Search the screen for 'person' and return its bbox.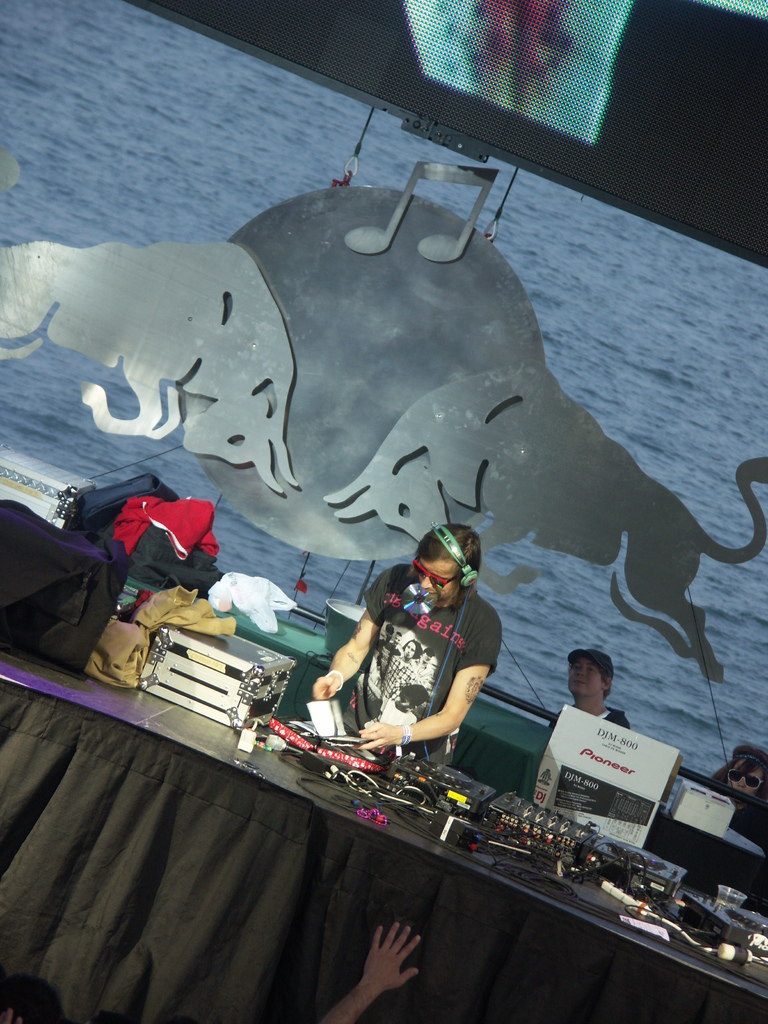
Found: <region>549, 648, 632, 734</region>.
